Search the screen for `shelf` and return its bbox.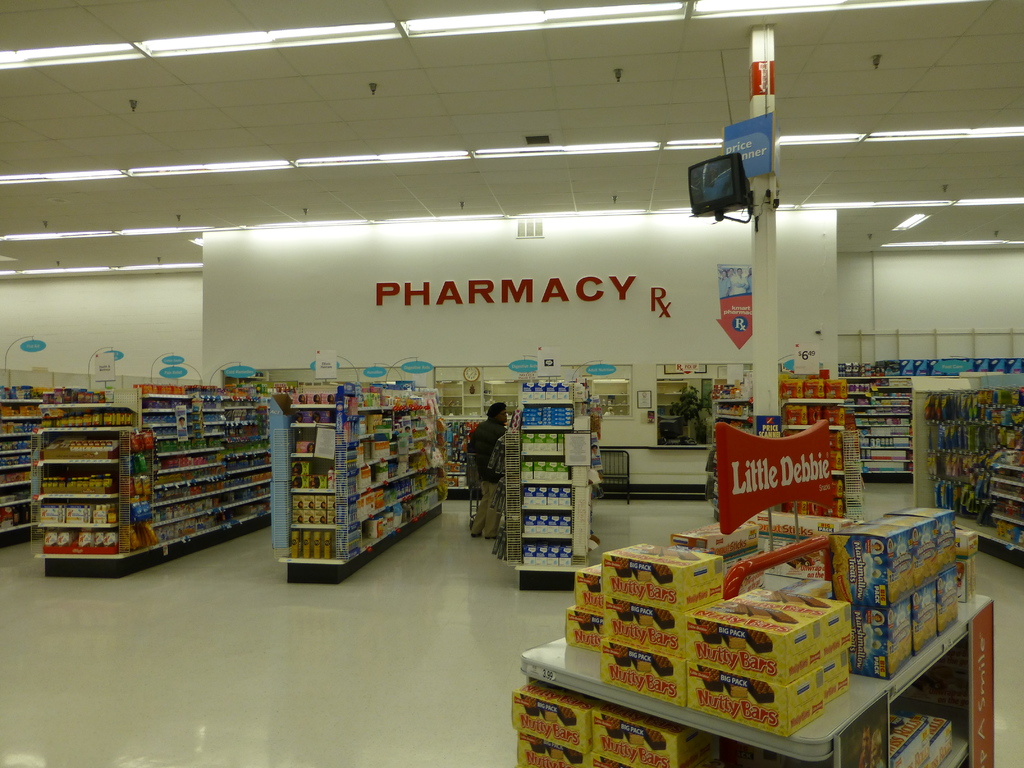
Found: detection(141, 393, 272, 559).
